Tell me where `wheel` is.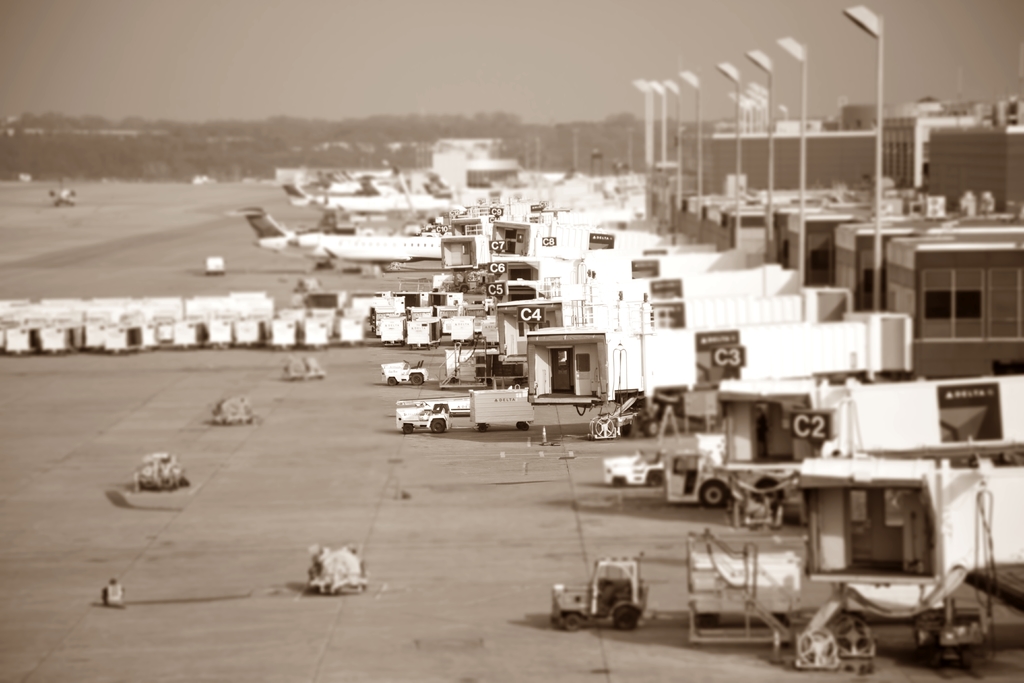
`wheel` is at [left=517, top=422, right=521, bottom=429].
